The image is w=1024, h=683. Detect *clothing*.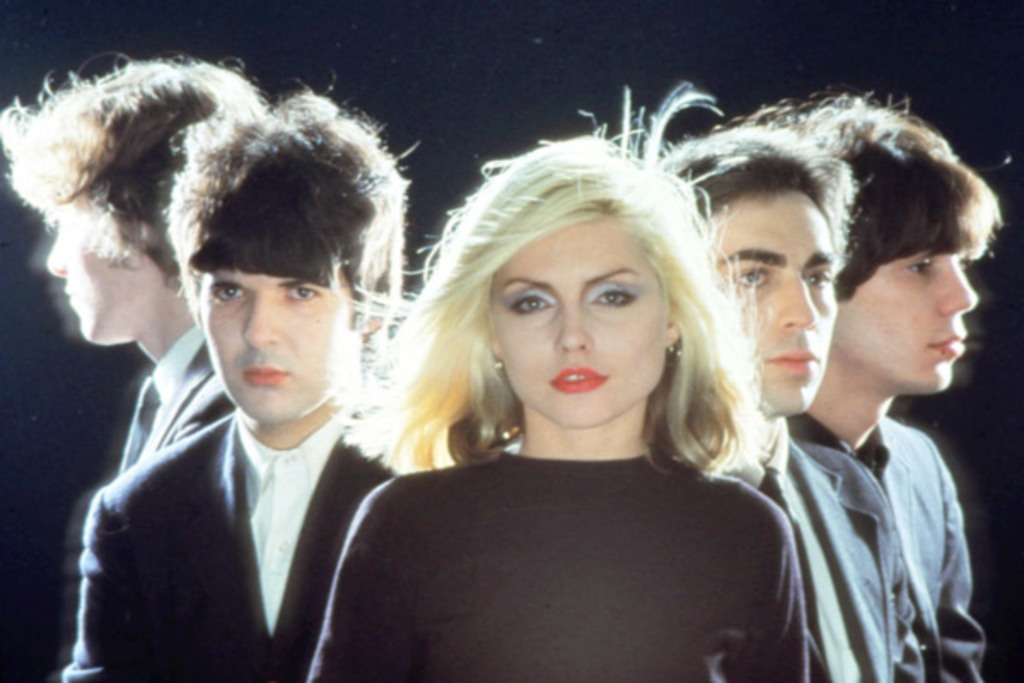
Detection: locate(739, 422, 923, 681).
